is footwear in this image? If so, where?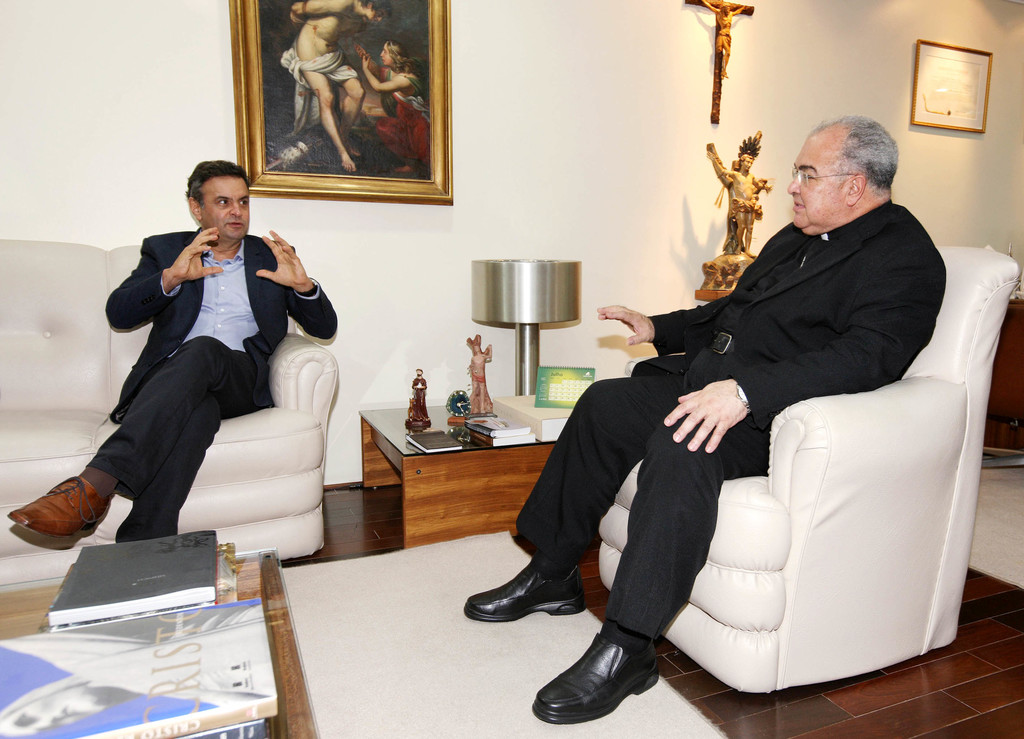
Yes, at 4, 476, 118, 549.
